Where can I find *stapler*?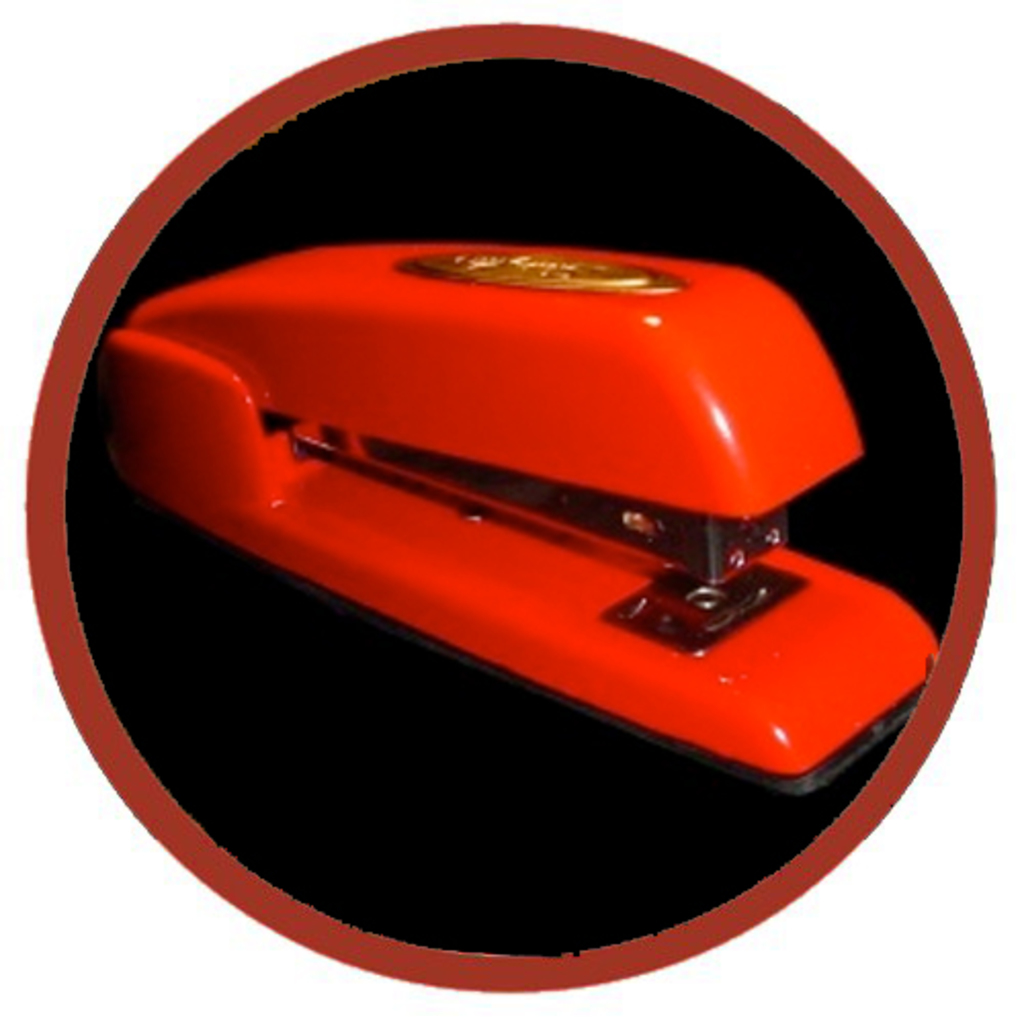
You can find it at (x1=102, y1=244, x2=940, y2=797).
